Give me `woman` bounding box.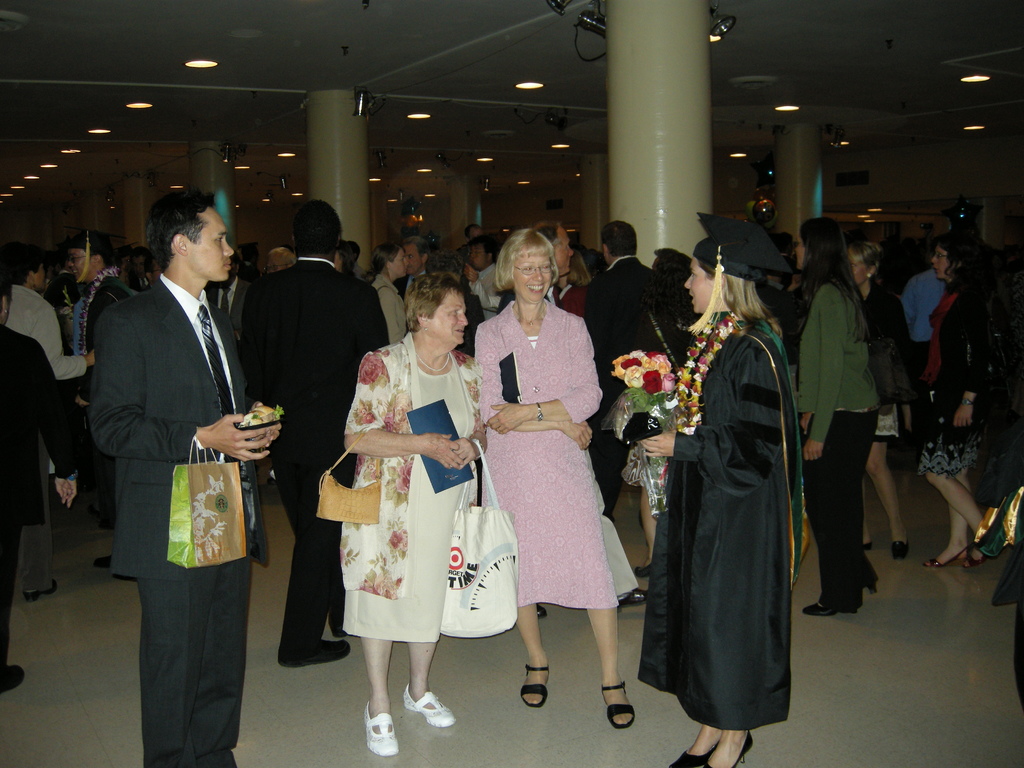
box(341, 267, 488, 754).
